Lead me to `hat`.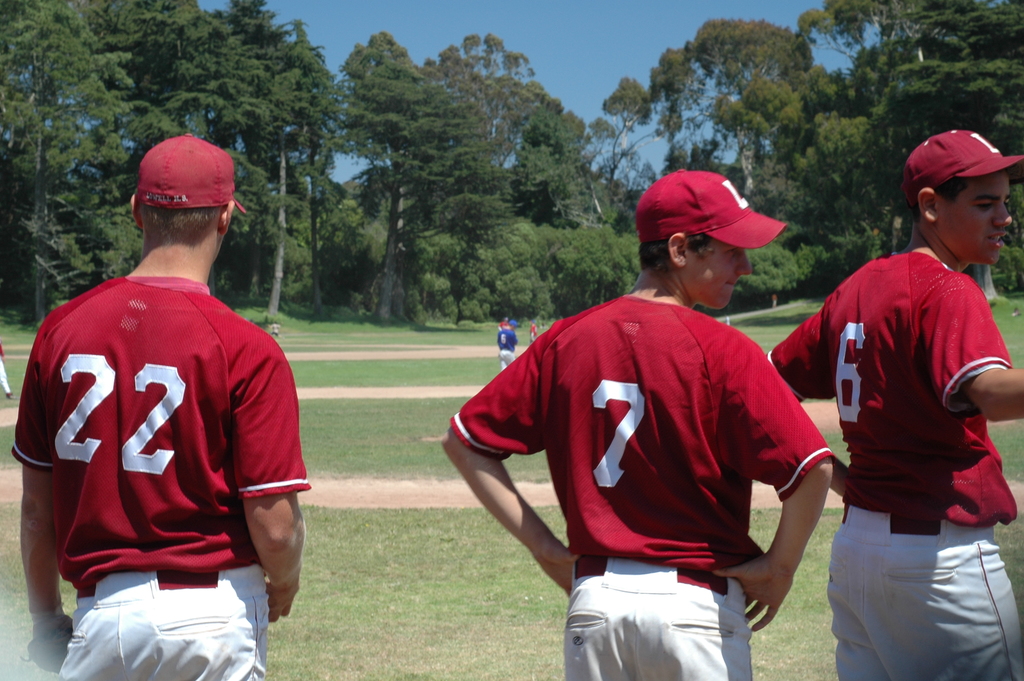
Lead to 899, 129, 1023, 205.
